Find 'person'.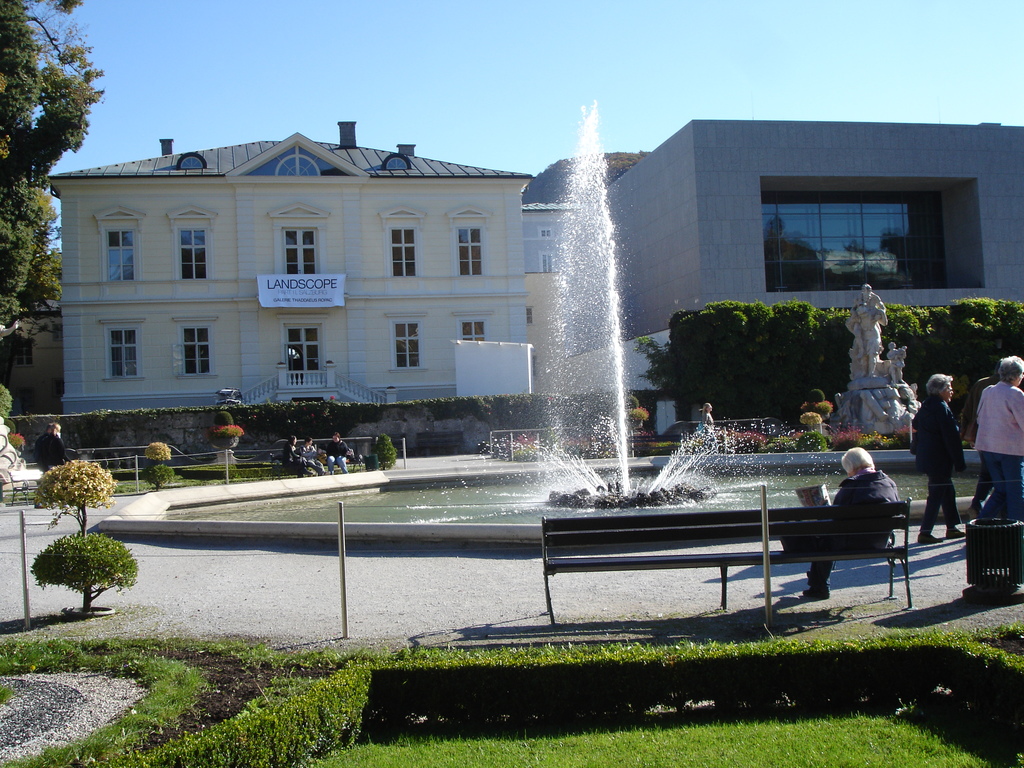
bbox=(799, 447, 900, 605).
